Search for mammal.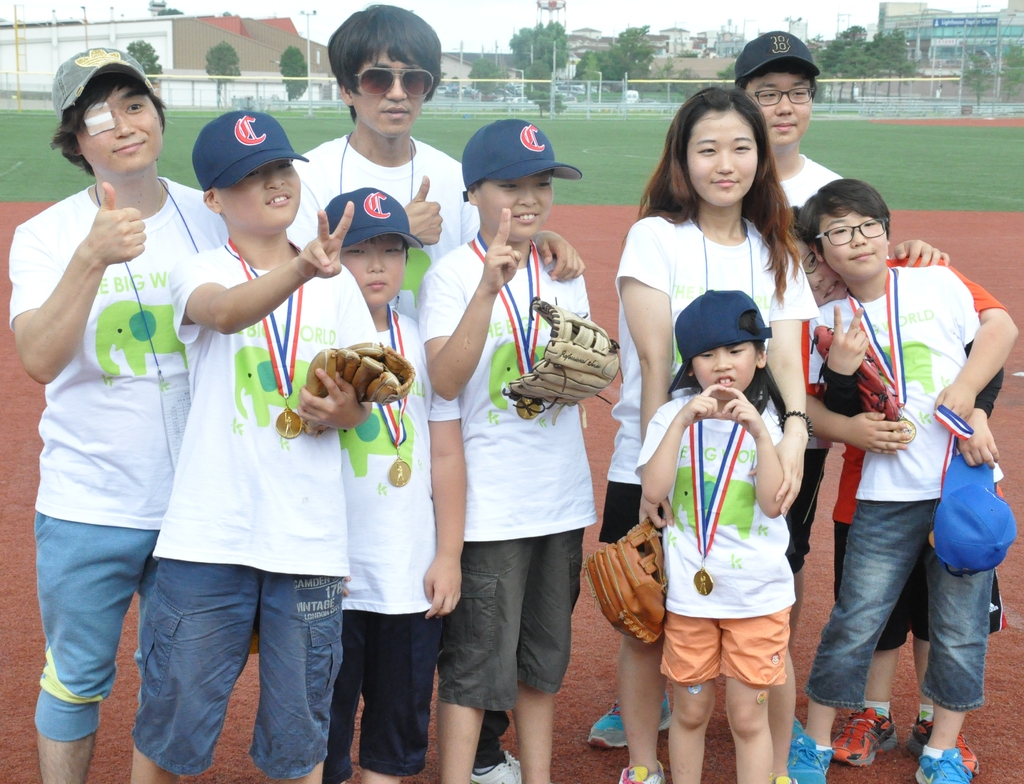
Found at 421,119,622,783.
